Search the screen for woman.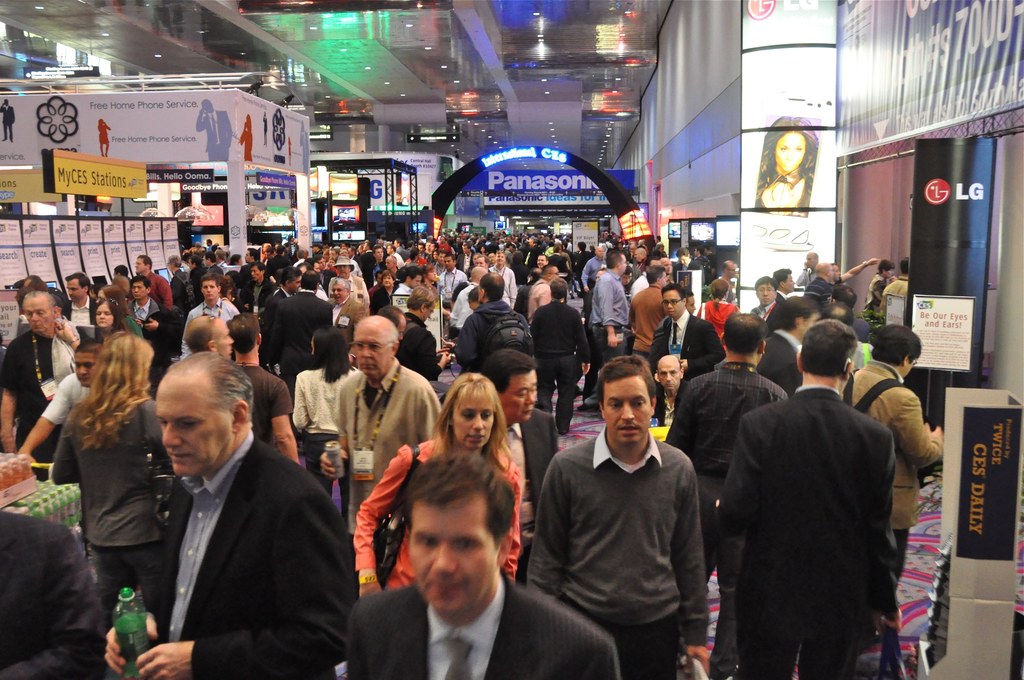
Found at detection(227, 253, 242, 266).
